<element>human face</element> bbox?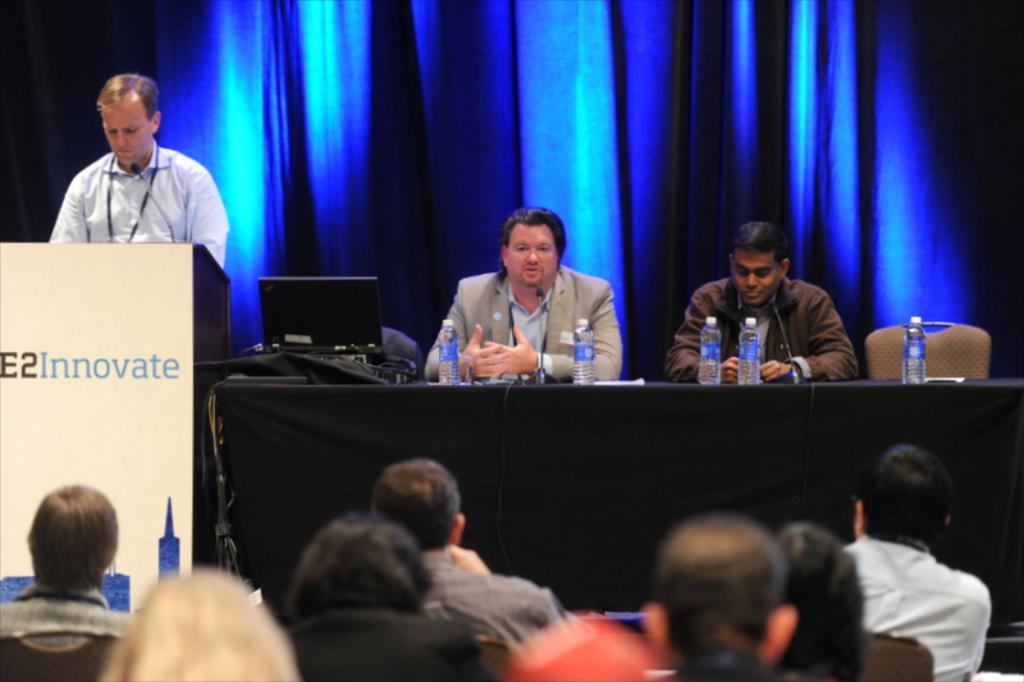
[left=507, top=225, right=568, bottom=292]
